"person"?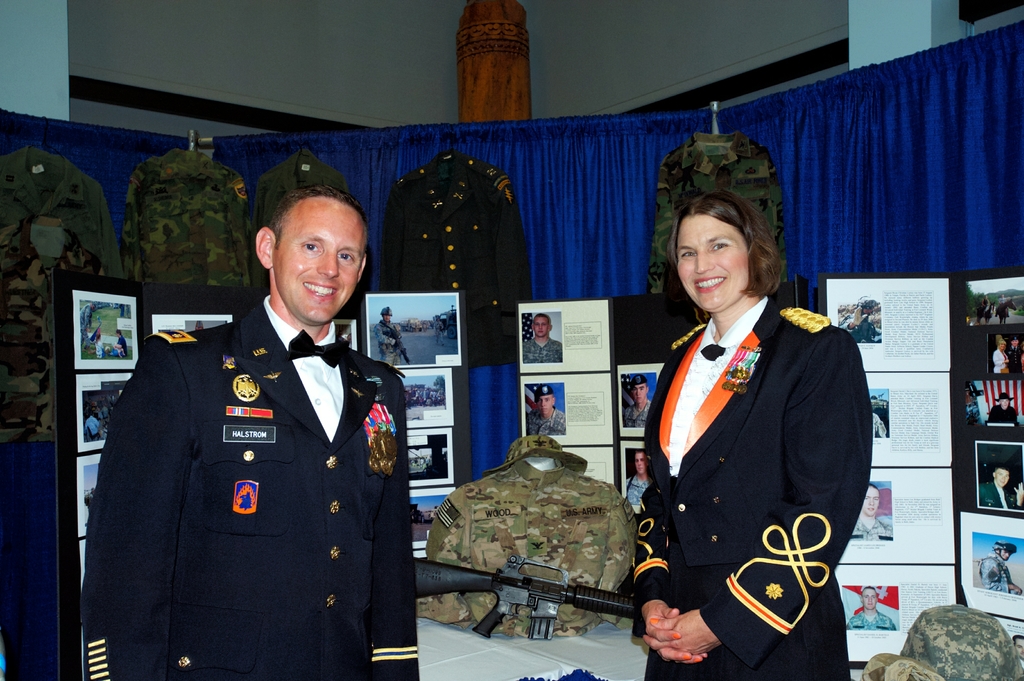
region(980, 534, 1020, 599)
